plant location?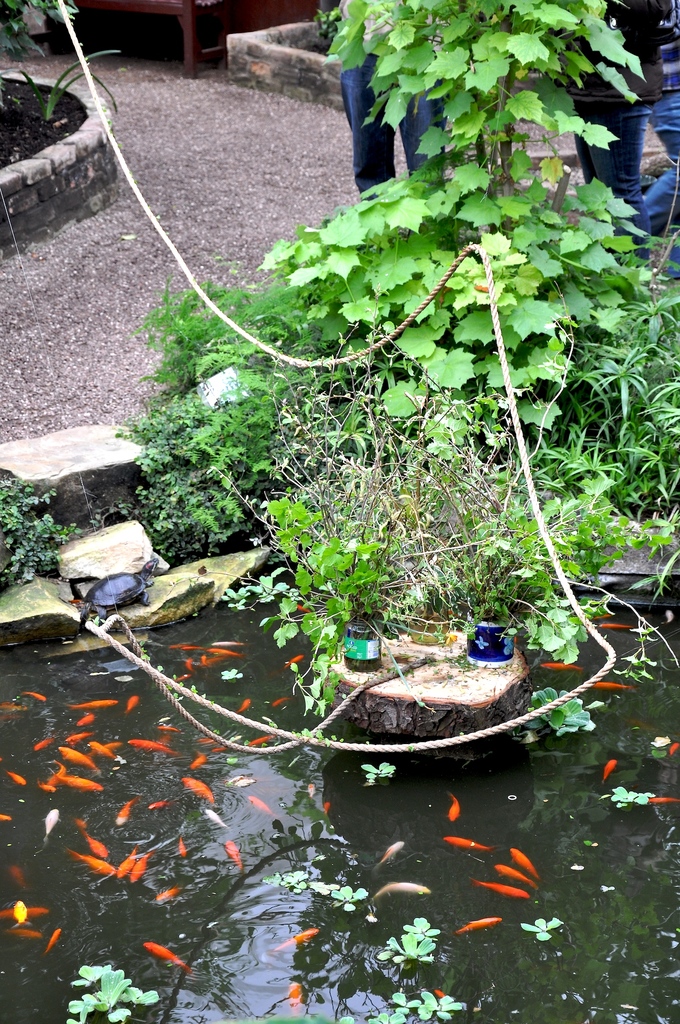
(522, 915, 562, 940)
